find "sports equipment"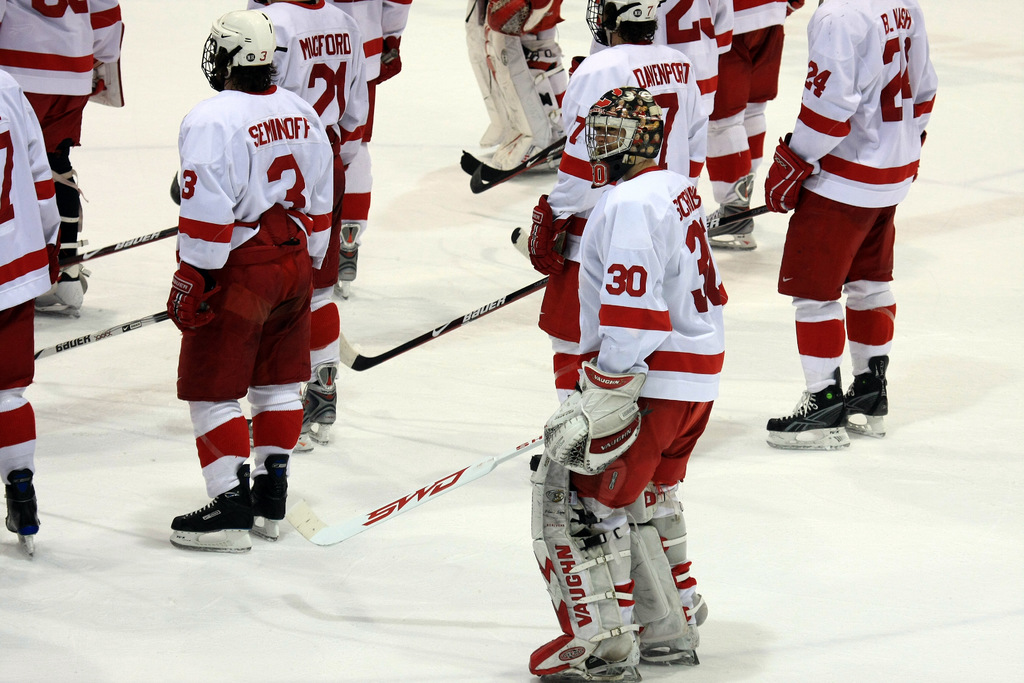
bbox=[31, 307, 170, 365]
